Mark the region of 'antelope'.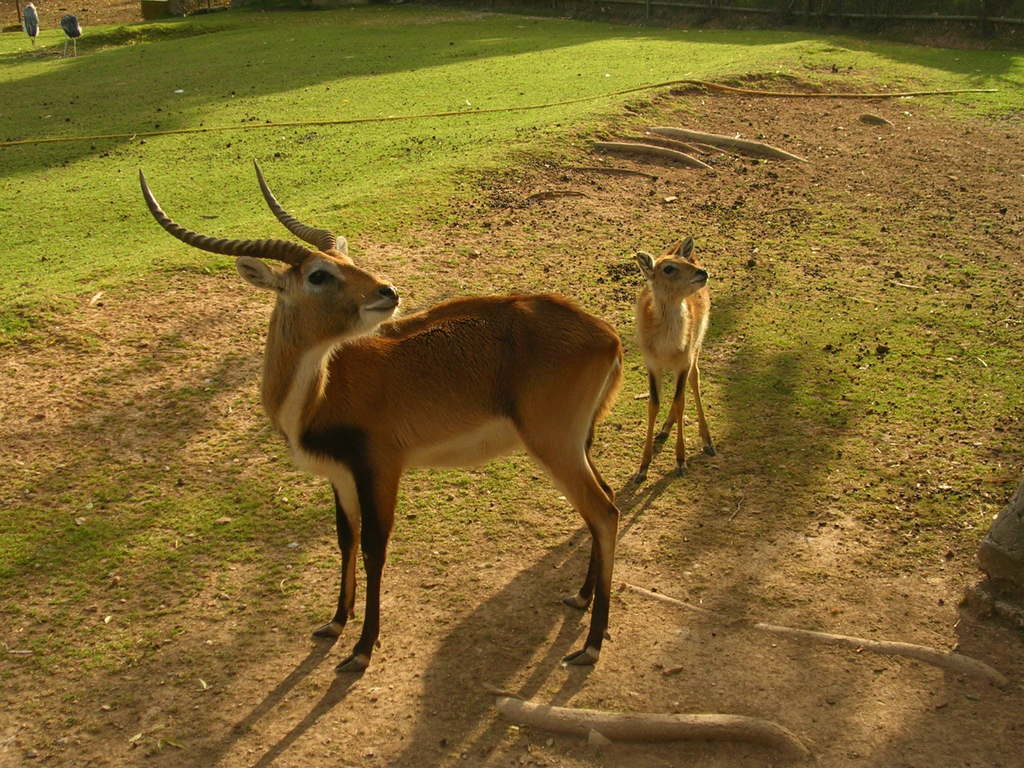
Region: select_region(139, 170, 620, 667).
